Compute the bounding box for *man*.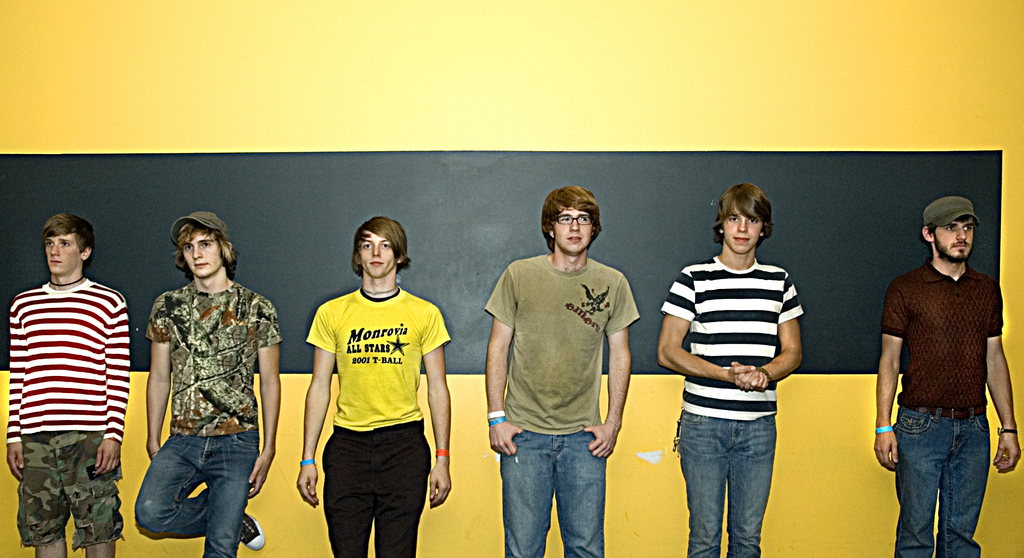
box=[868, 183, 1012, 554].
